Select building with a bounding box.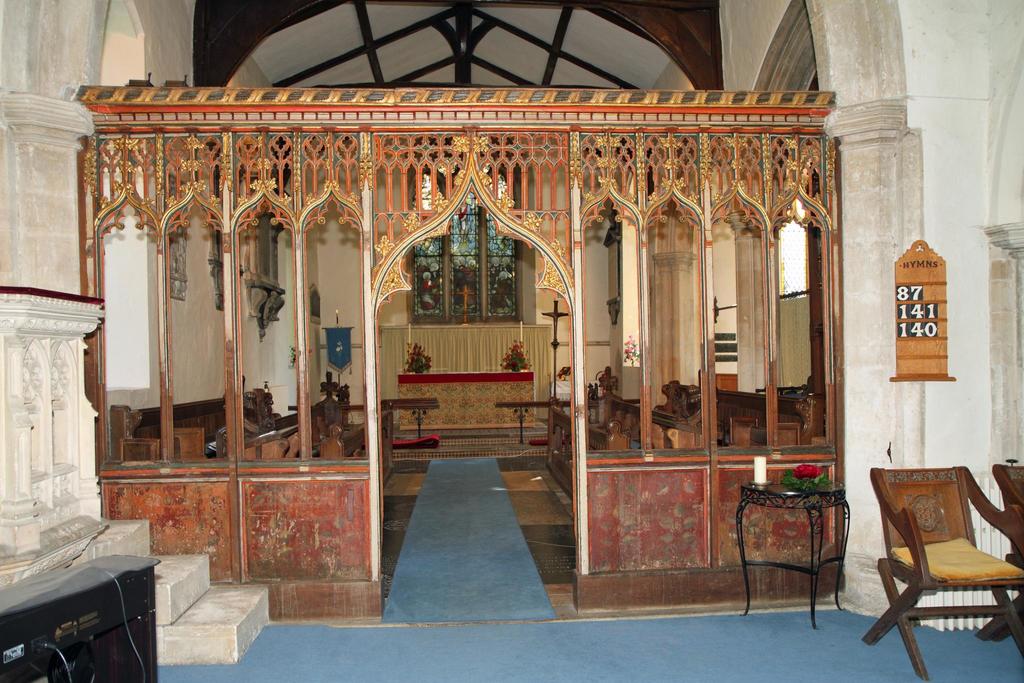
locate(0, 3, 1023, 682).
